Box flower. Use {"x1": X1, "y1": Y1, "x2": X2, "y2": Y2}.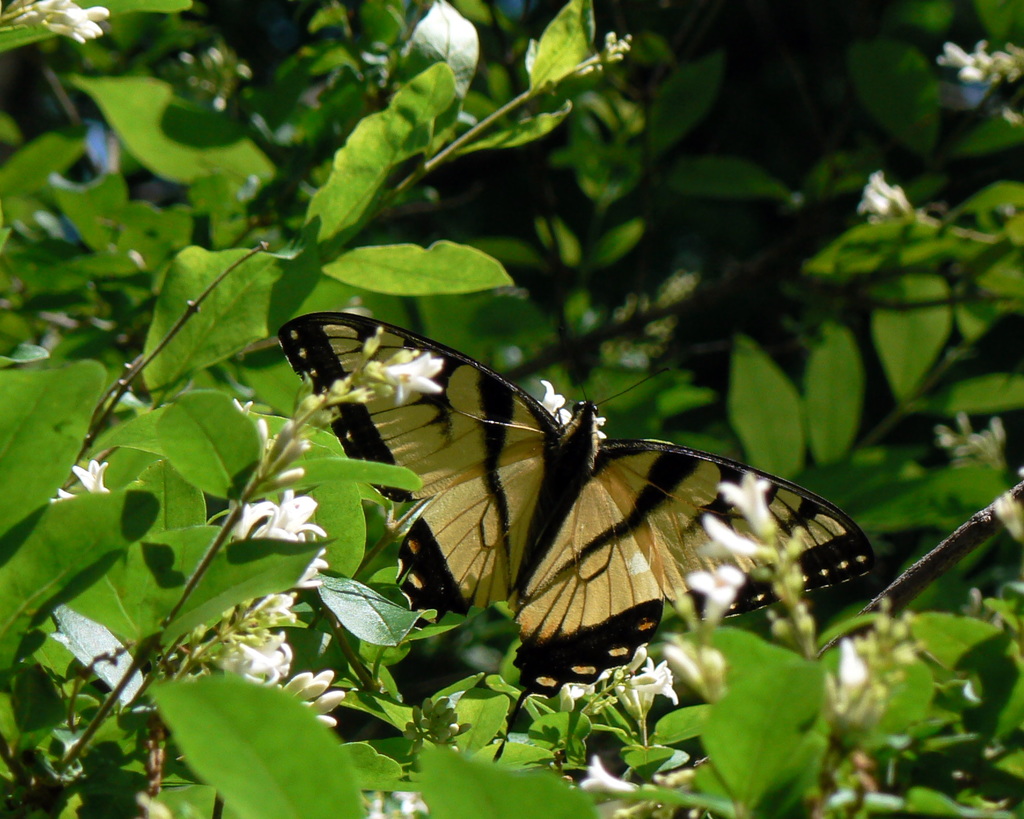
{"x1": 230, "y1": 398, "x2": 274, "y2": 443}.
